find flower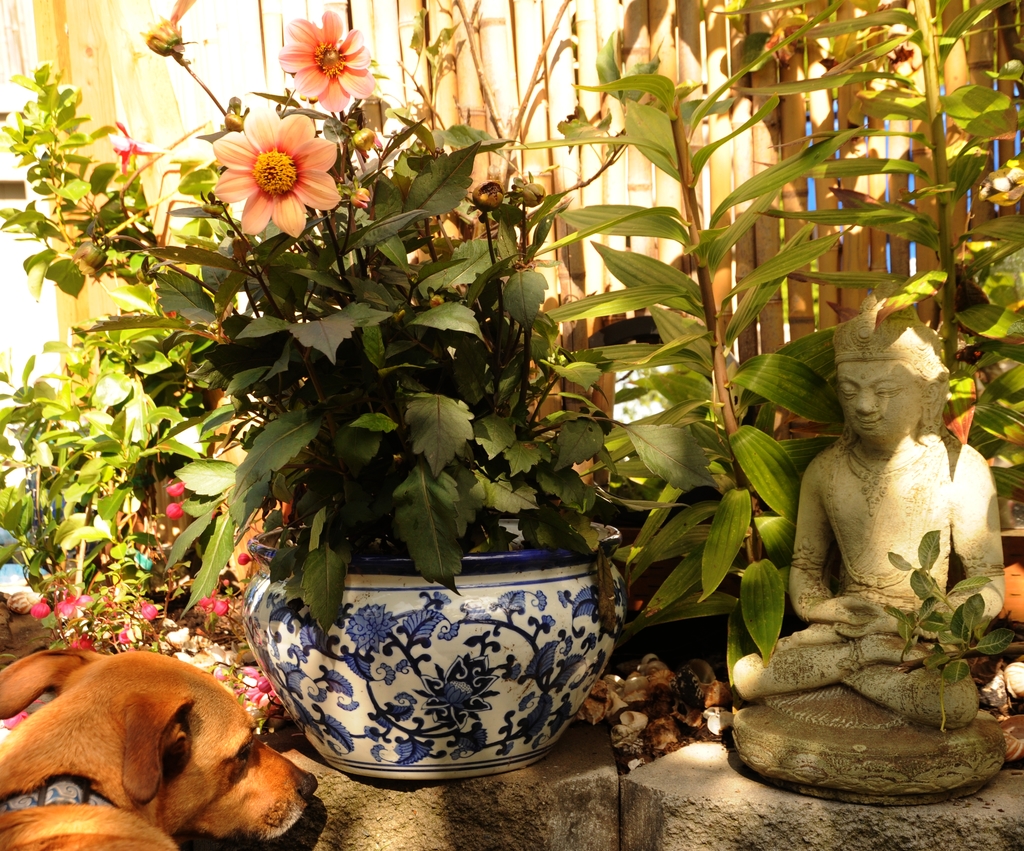
[275, 7, 380, 112]
